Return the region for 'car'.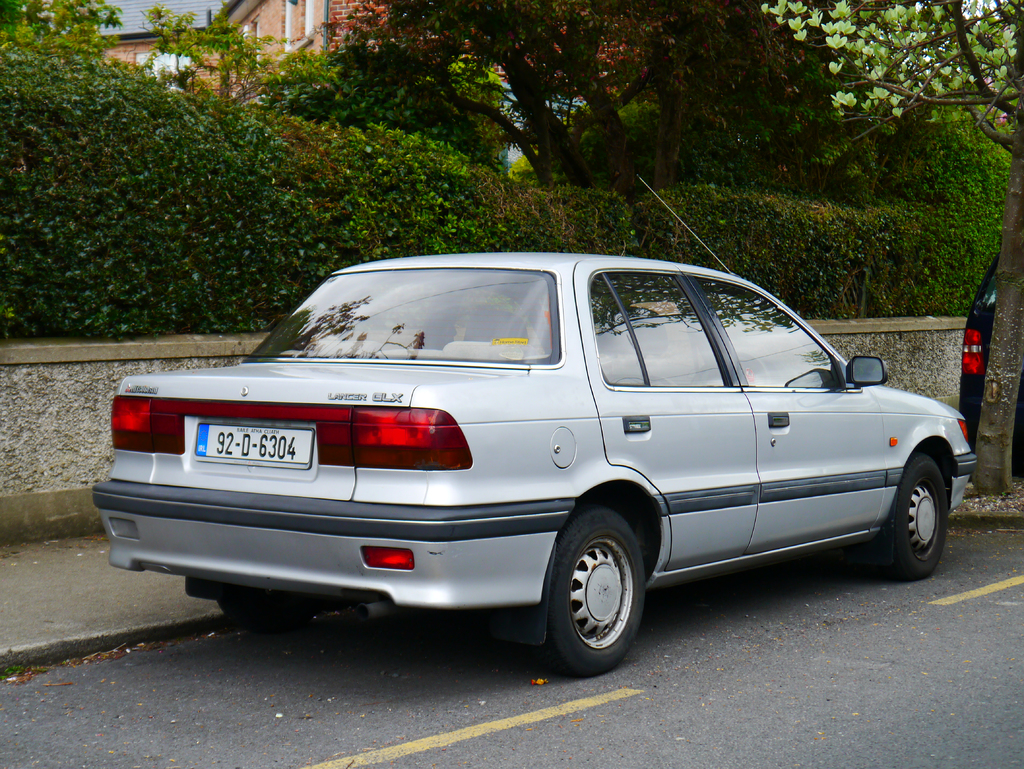
bbox(963, 253, 1023, 480).
